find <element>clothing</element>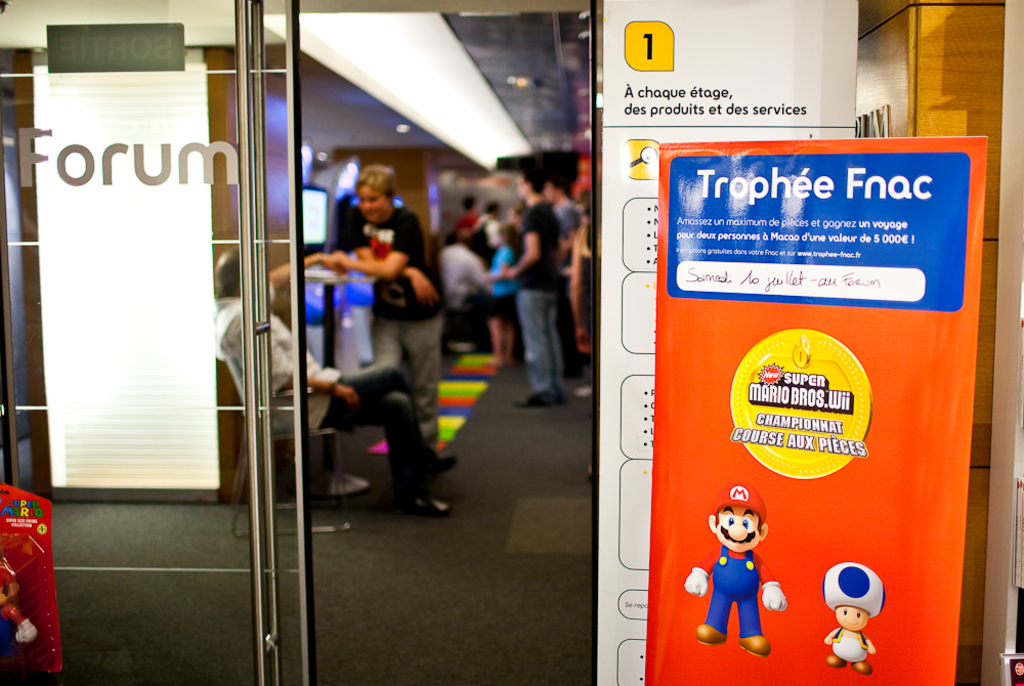
crop(216, 304, 446, 500)
